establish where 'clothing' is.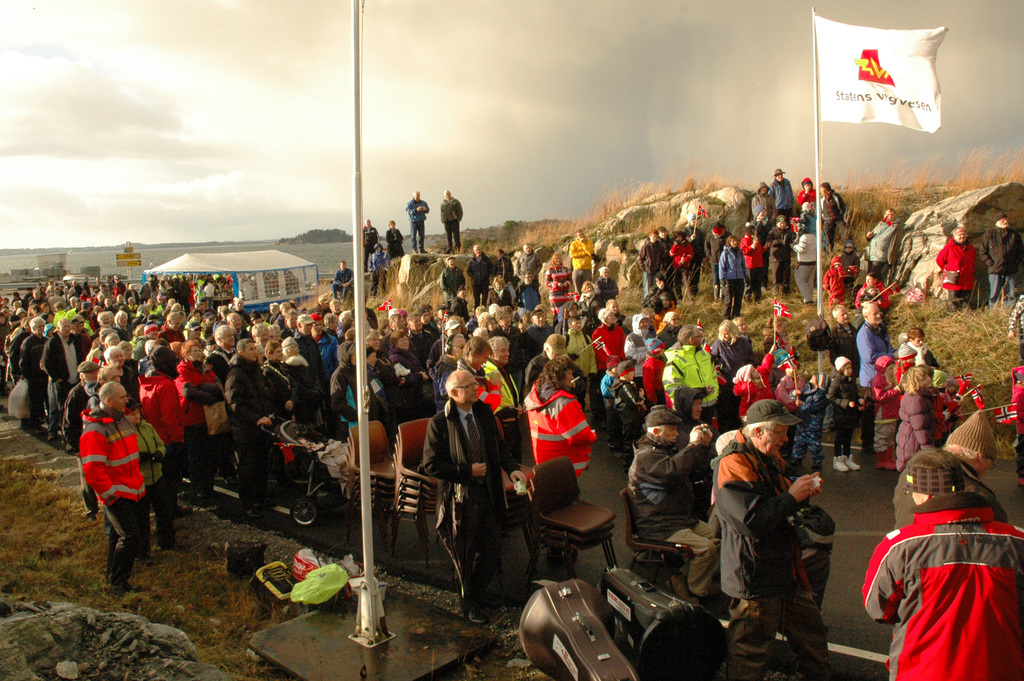
Established at 434:350:456:397.
